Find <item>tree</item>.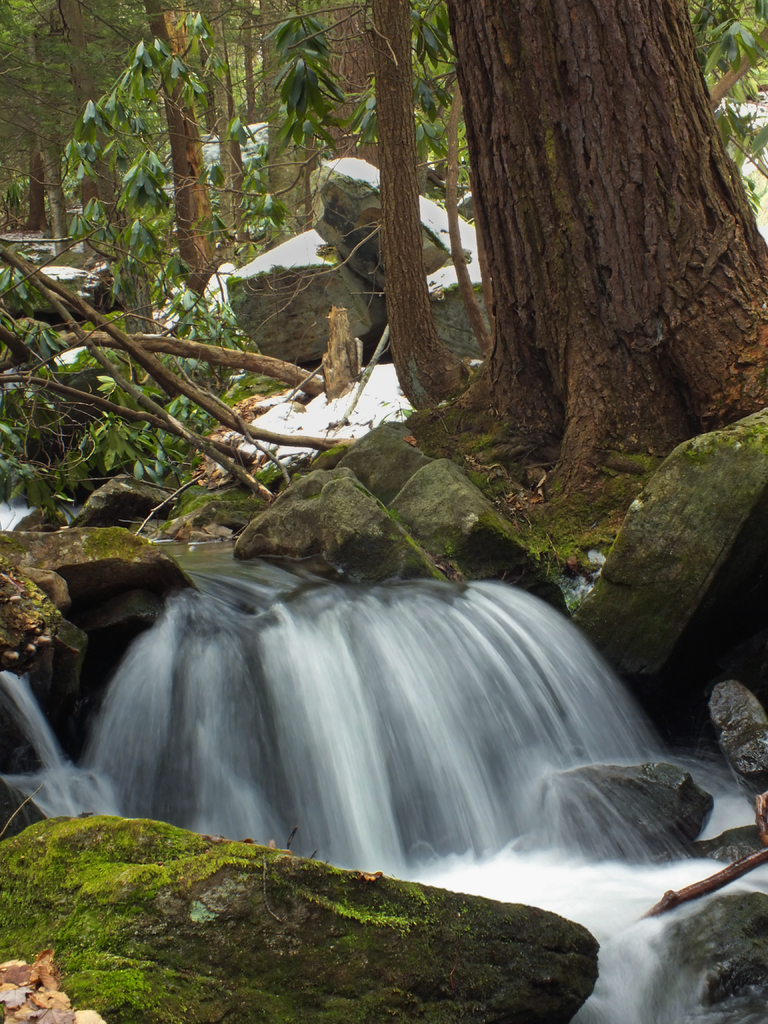
276:18:755:470.
